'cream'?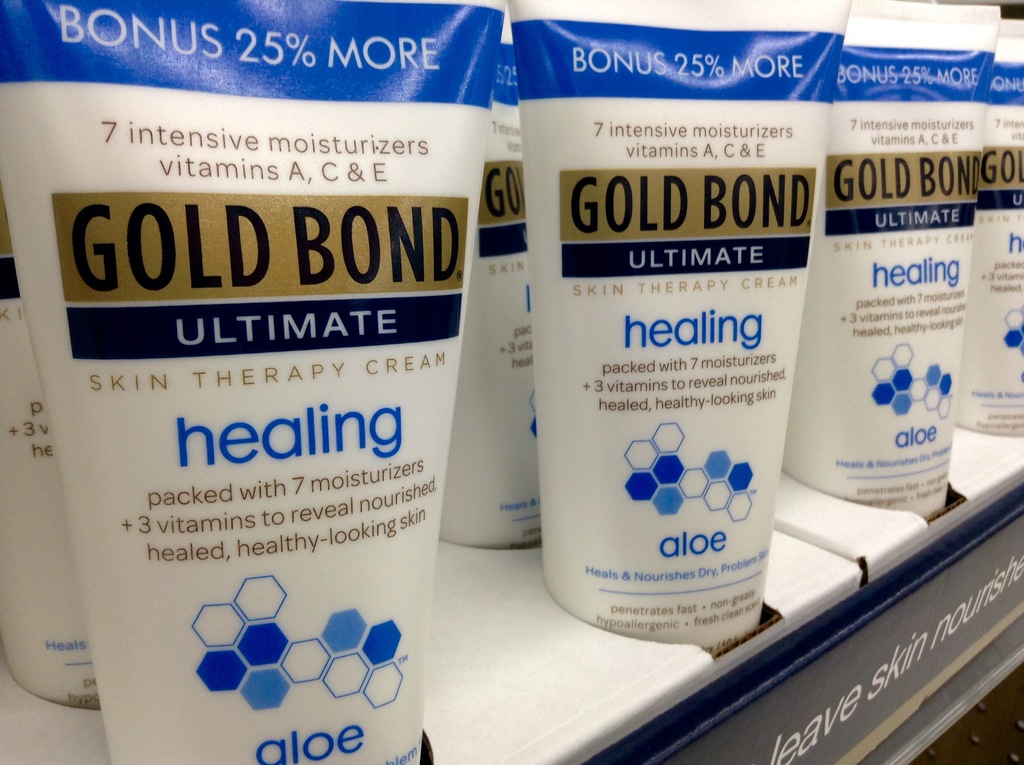
[782,0,1000,520]
